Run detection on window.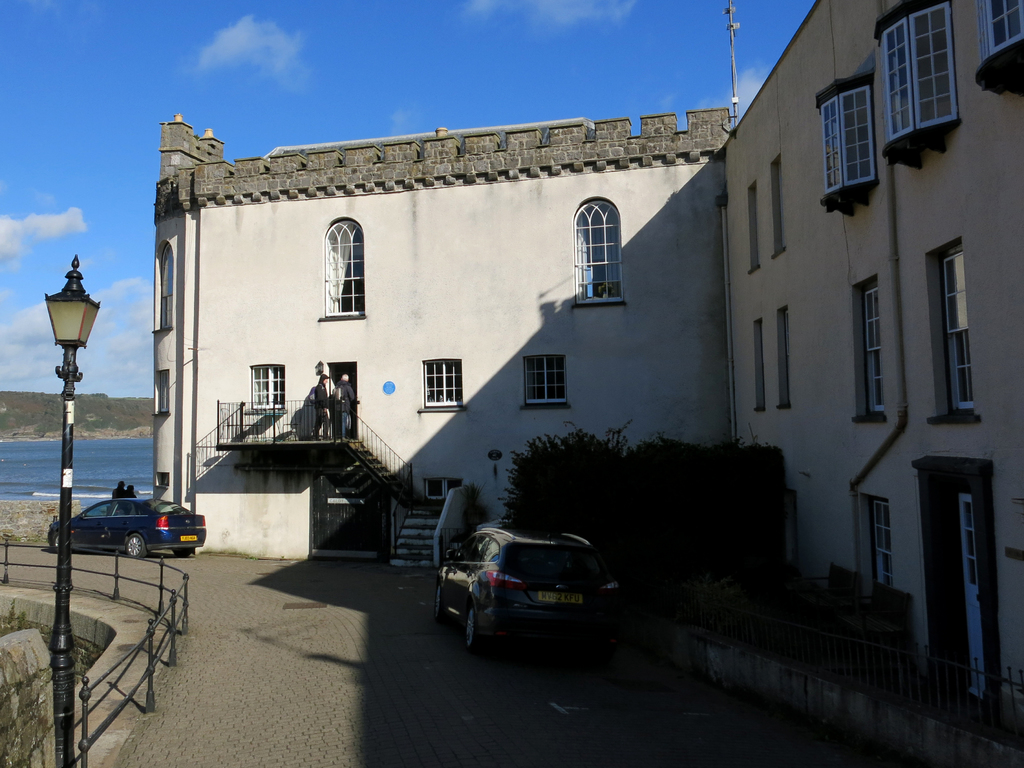
Result: 847:486:897:591.
